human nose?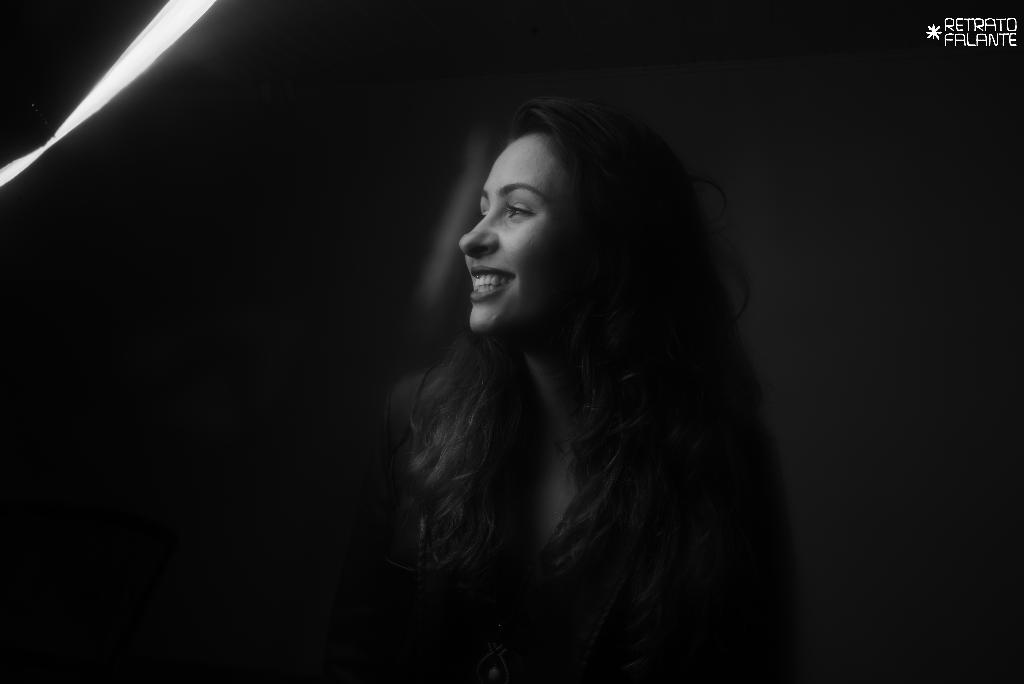
460,202,495,257
